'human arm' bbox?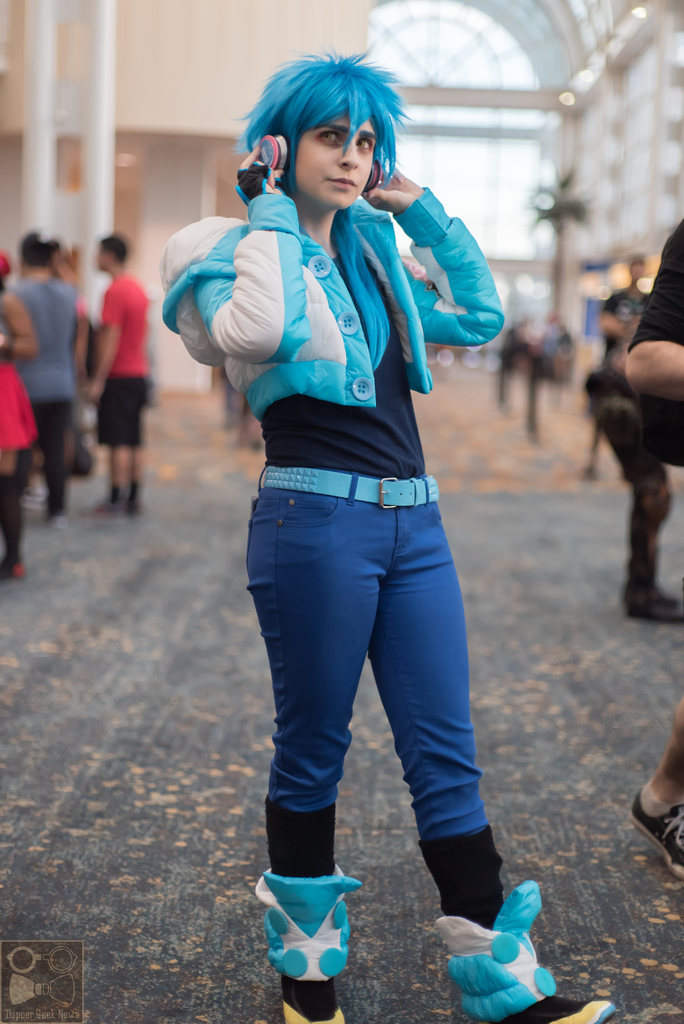
(left=0, top=281, right=37, bottom=360)
